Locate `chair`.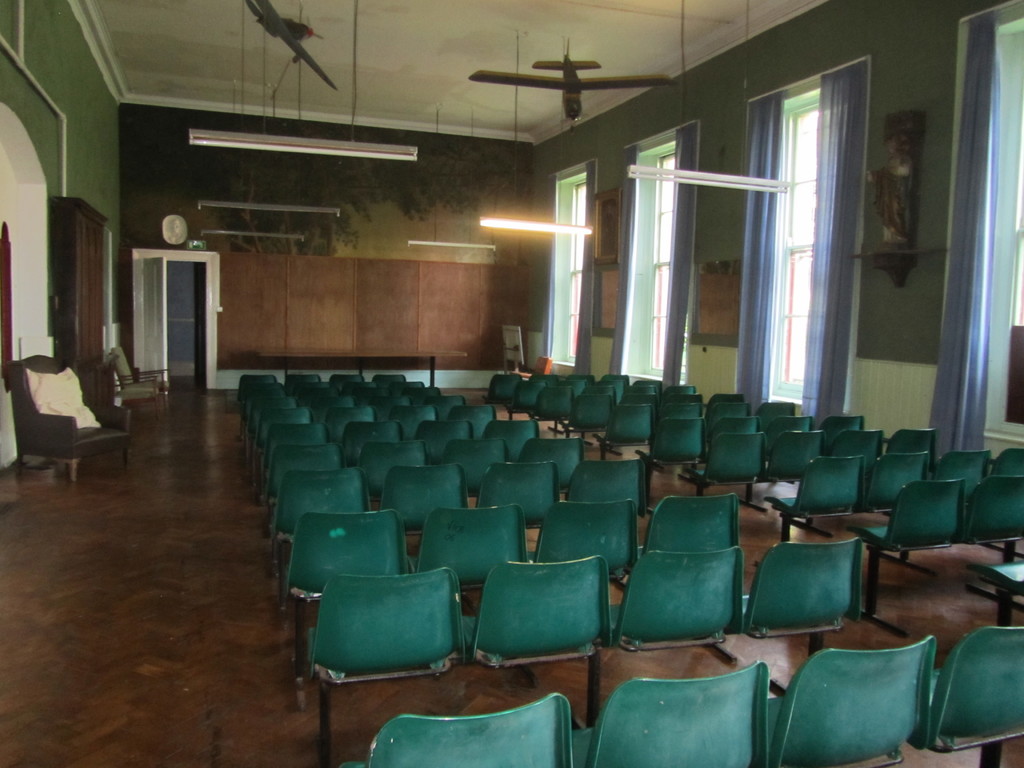
Bounding box: region(1, 355, 132, 481).
